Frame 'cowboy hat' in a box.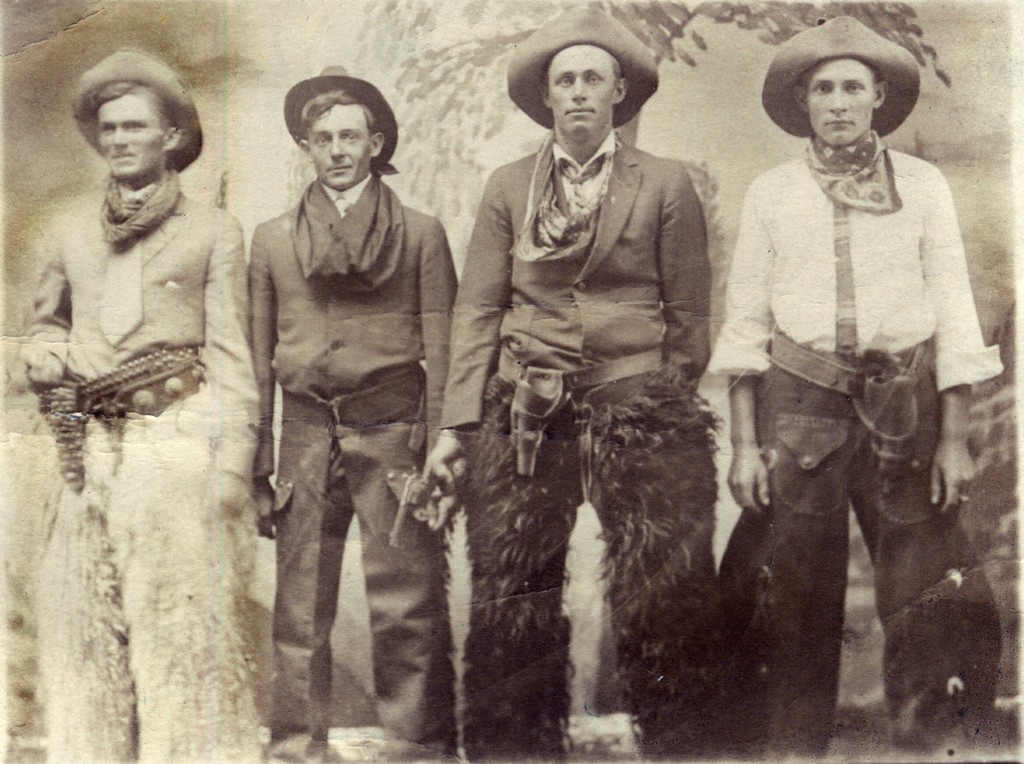
crop(68, 45, 207, 182).
